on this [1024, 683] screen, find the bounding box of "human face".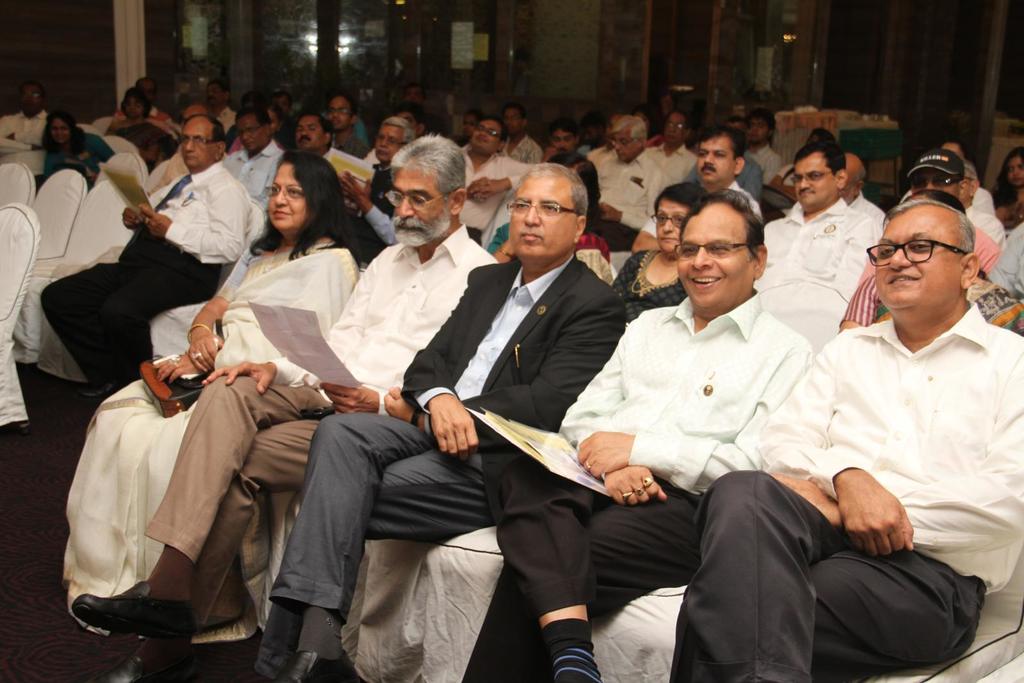
Bounding box: (616,131,640,161).
